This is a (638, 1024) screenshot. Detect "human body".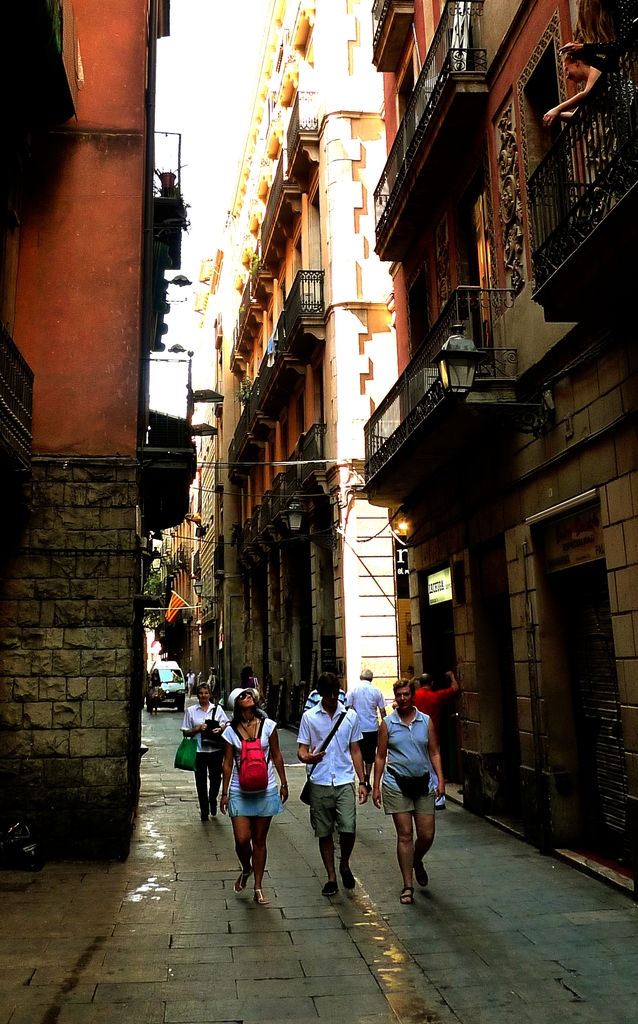
(308, 686, 352, 707).
